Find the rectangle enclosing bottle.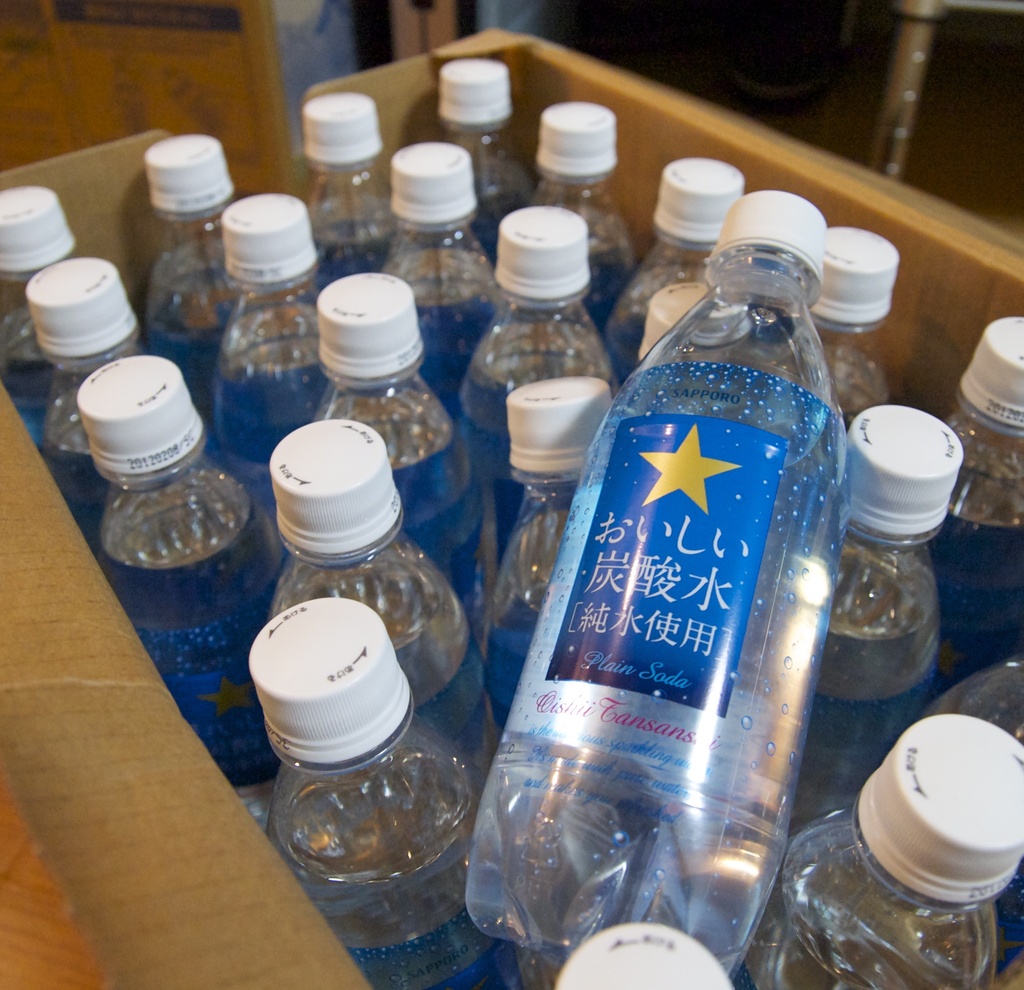
<box>731,714,1023,989</box>.
